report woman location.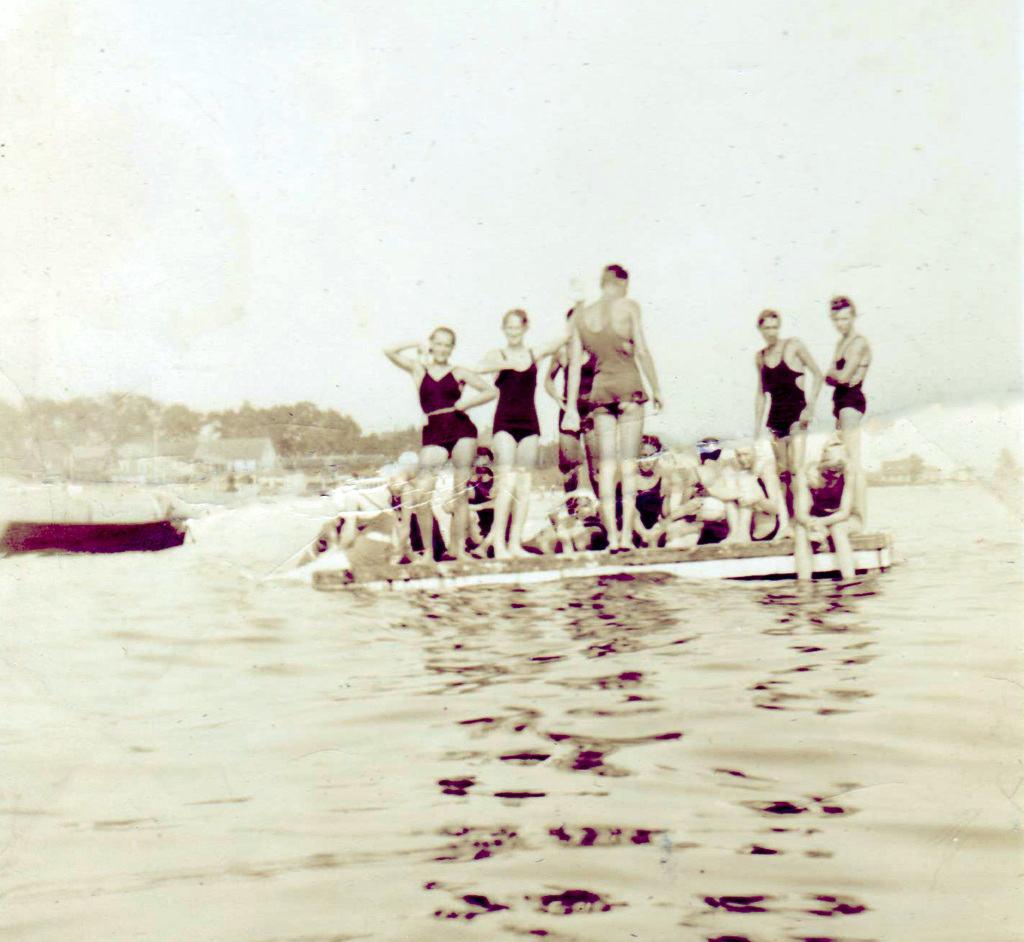
Report: crop(818, 295, 872, 530).
